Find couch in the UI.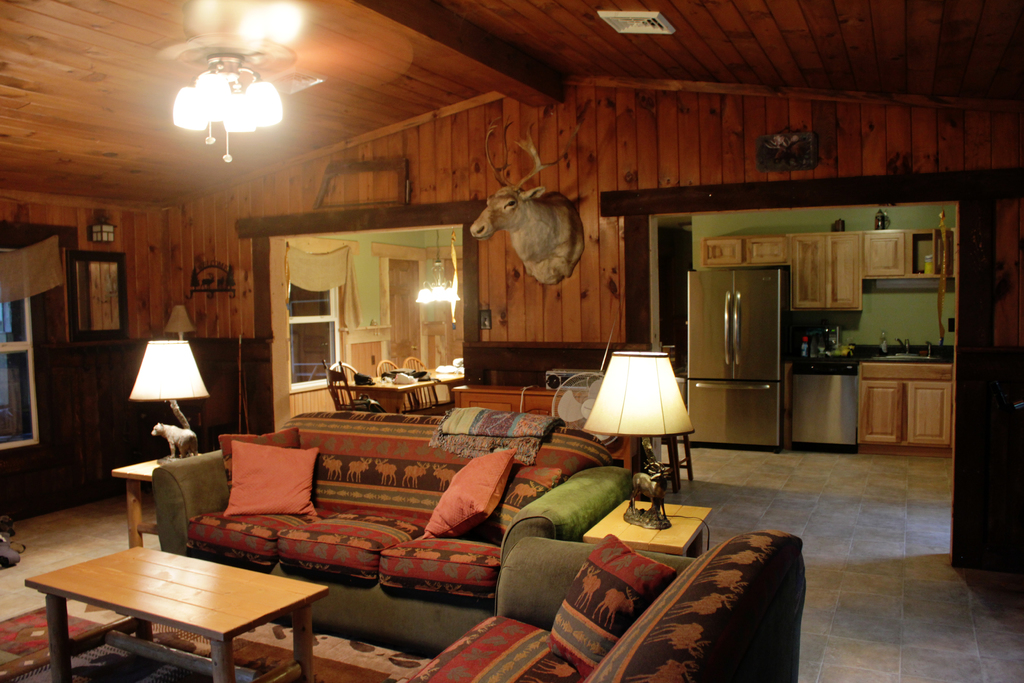
UI element at 114,418,622,611.
